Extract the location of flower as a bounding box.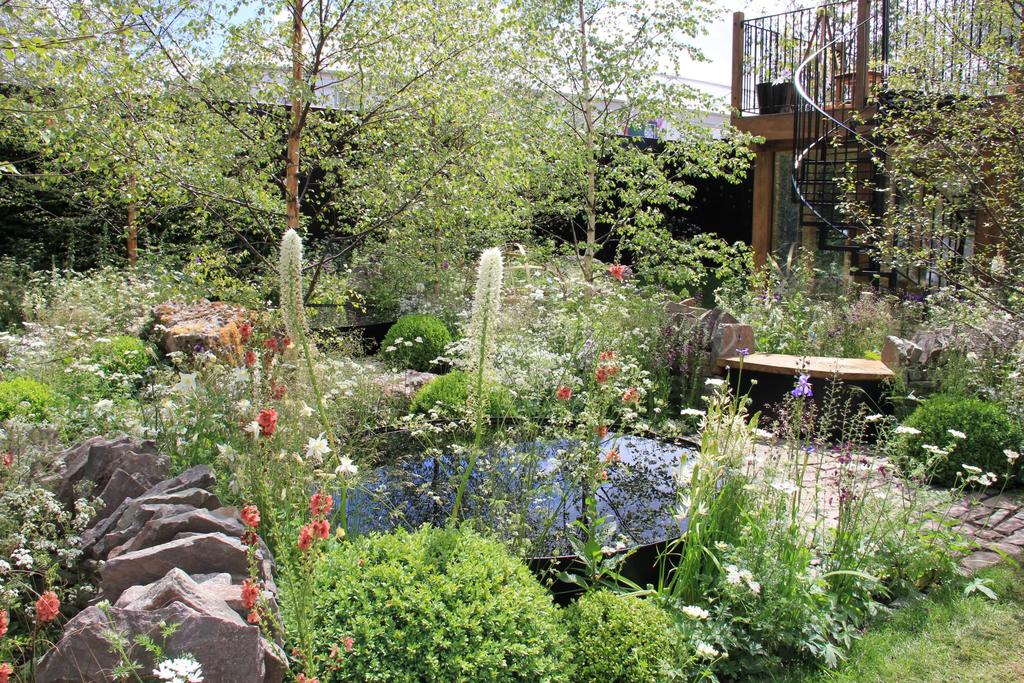
{"x1": 254, "y1": 409, "x2": 285, "y2": 440}.
